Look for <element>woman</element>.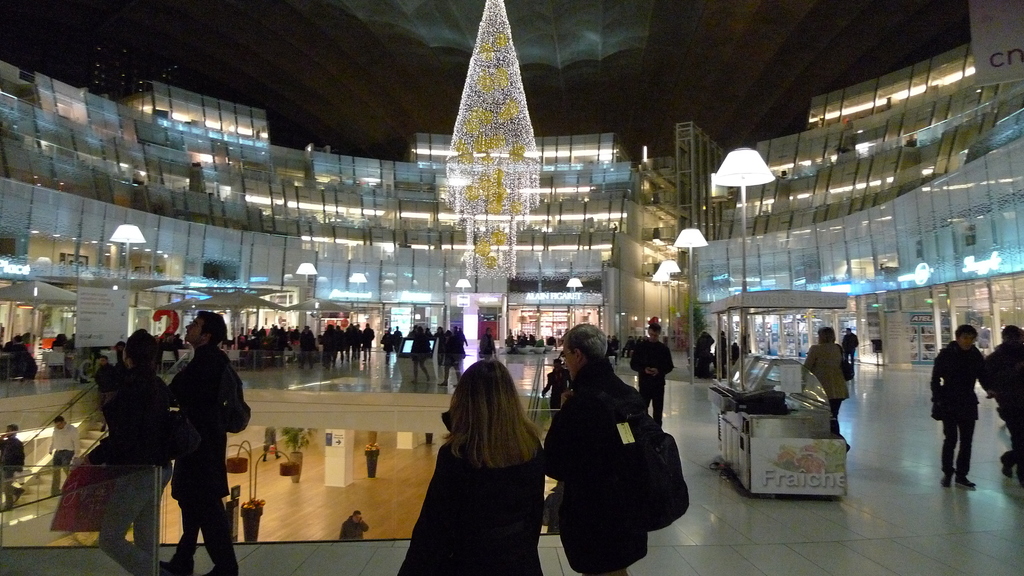
Found: x1=397 y1=351 x2=552 y2=570.
